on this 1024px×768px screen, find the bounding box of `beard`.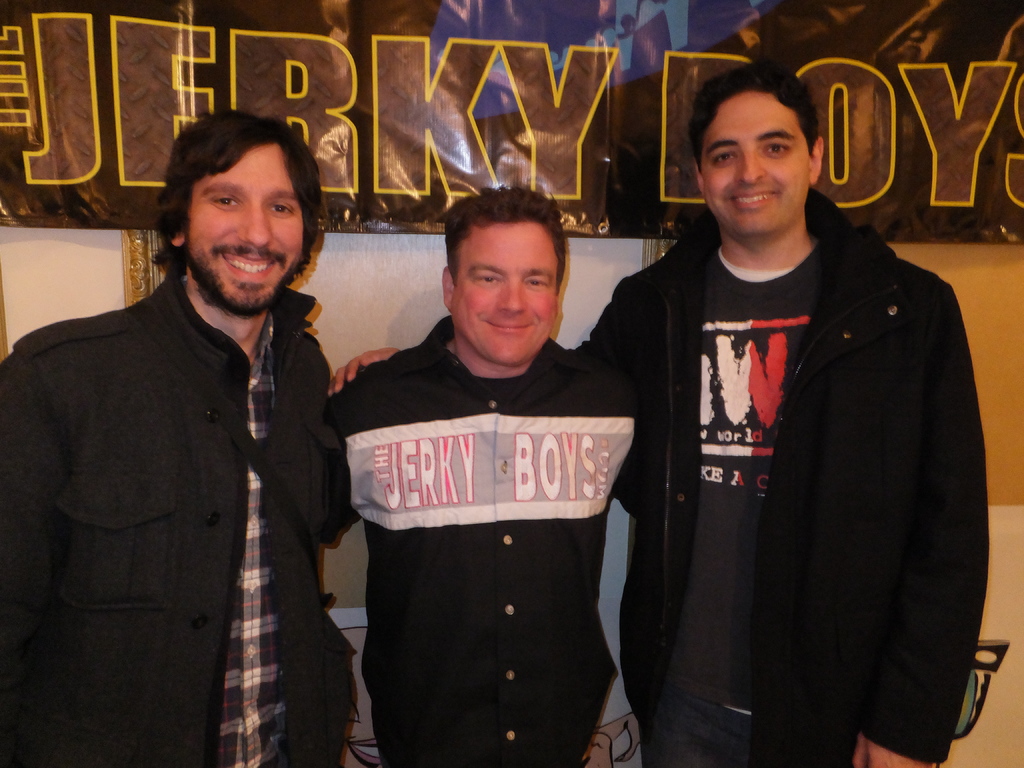
Bounding box: x1=181 y1=230 x2=308 y2=321.
